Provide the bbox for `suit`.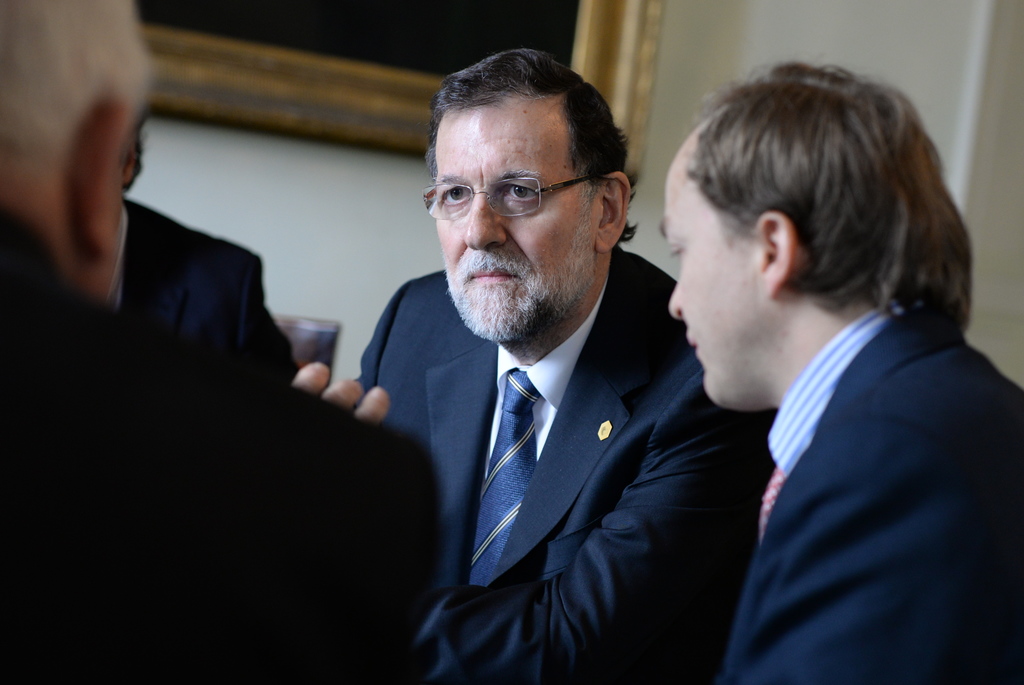
<bbox>360, 195, 706, 675</bbox>.
